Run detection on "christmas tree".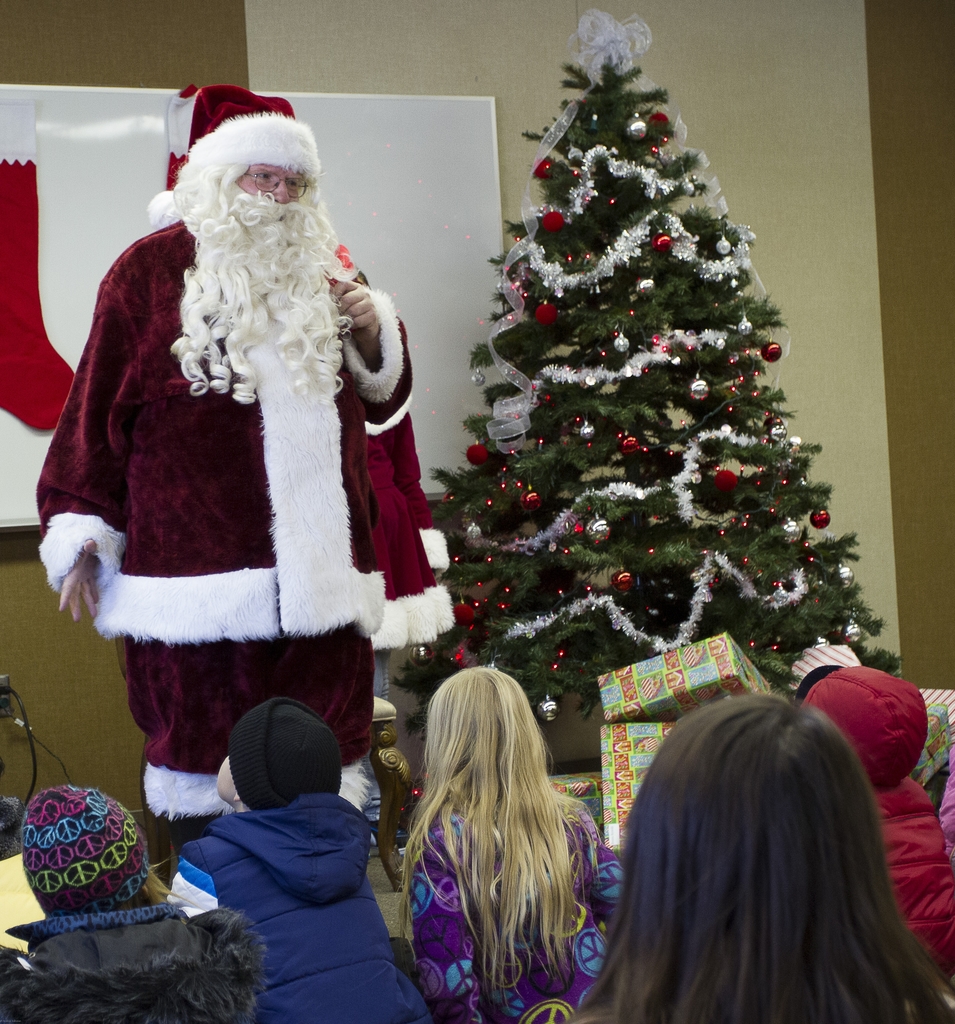
Result: bbox(408, 12, 894, 738).
